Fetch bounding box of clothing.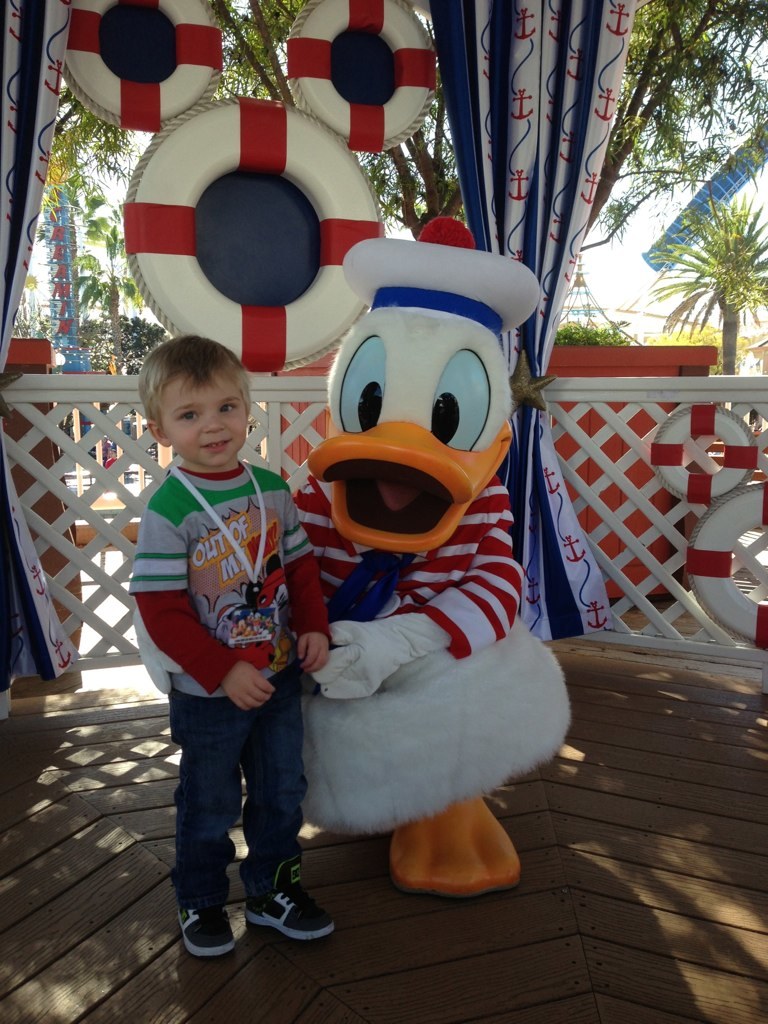
Bbox: locate(292, 478, 528, 666).
